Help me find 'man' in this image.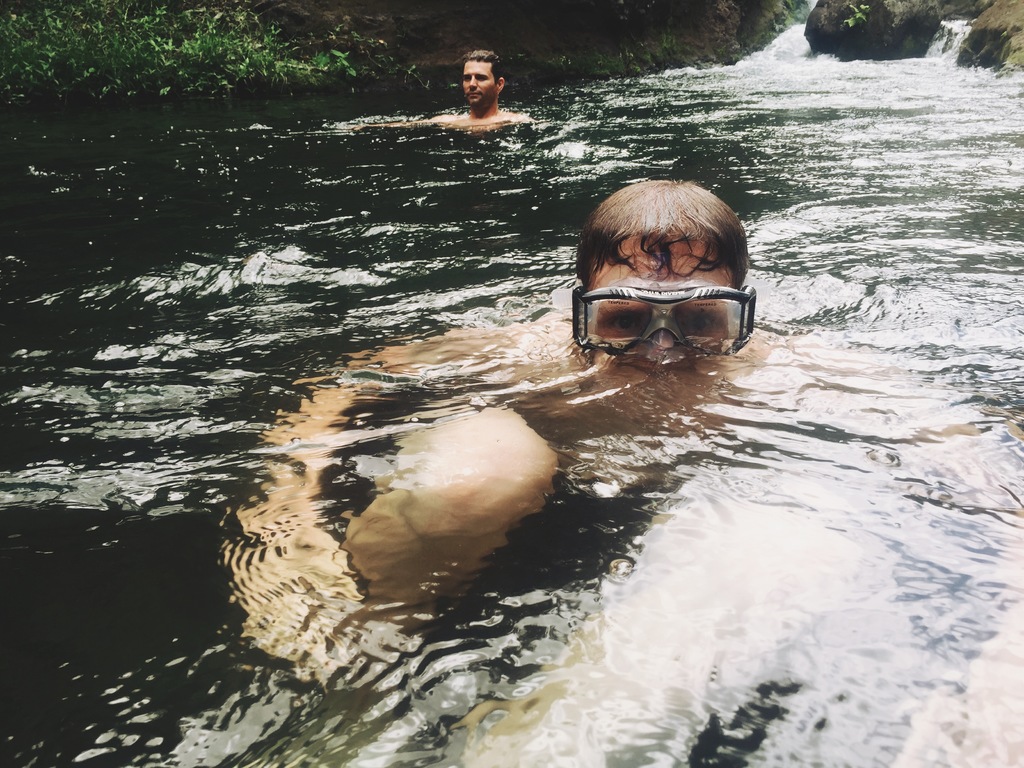
Found it: {"x1": 225, "y1": 177, "x2": 1023, "y2": 767}.
